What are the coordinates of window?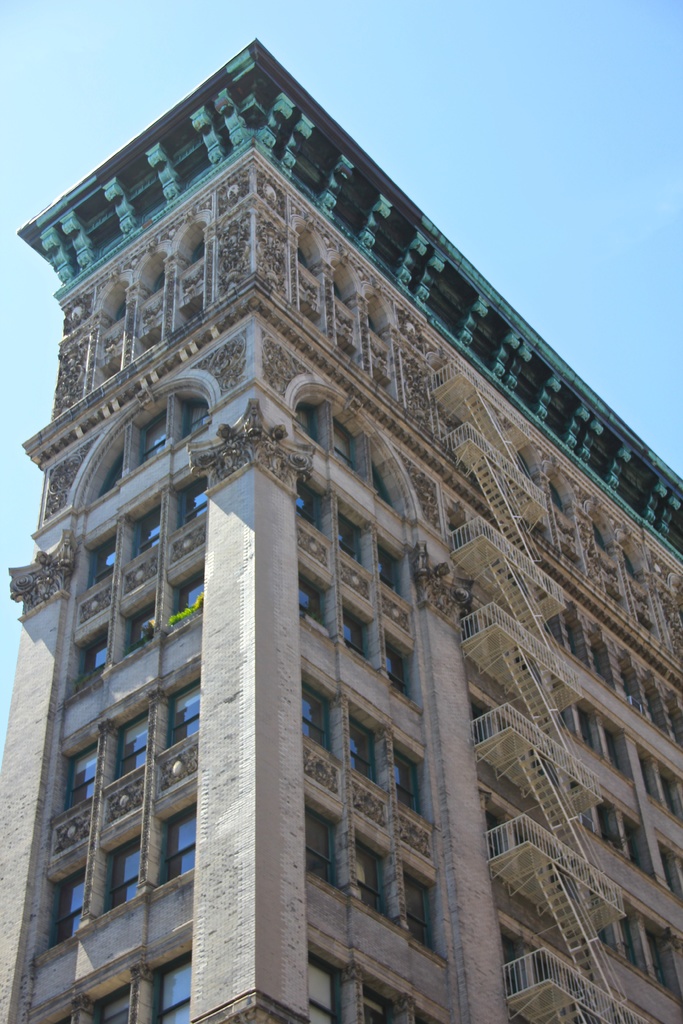
{"left": 666, "top": 845, "right": 682, "bottom": 901}.
